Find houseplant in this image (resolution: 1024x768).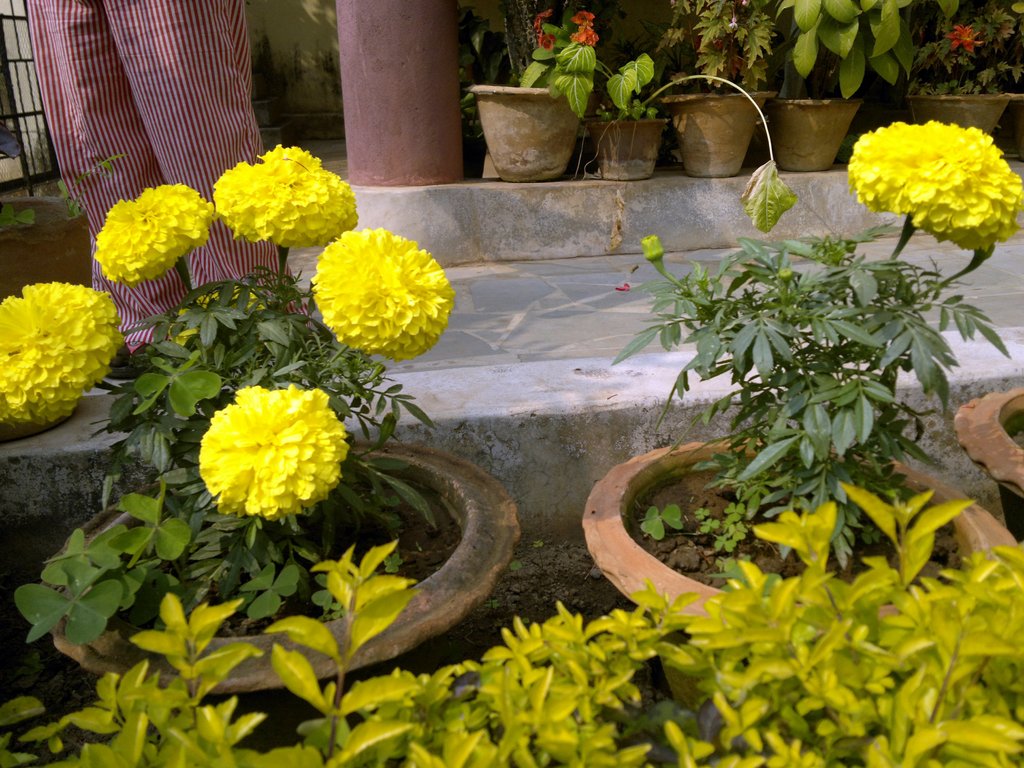
658:0:767:179.
